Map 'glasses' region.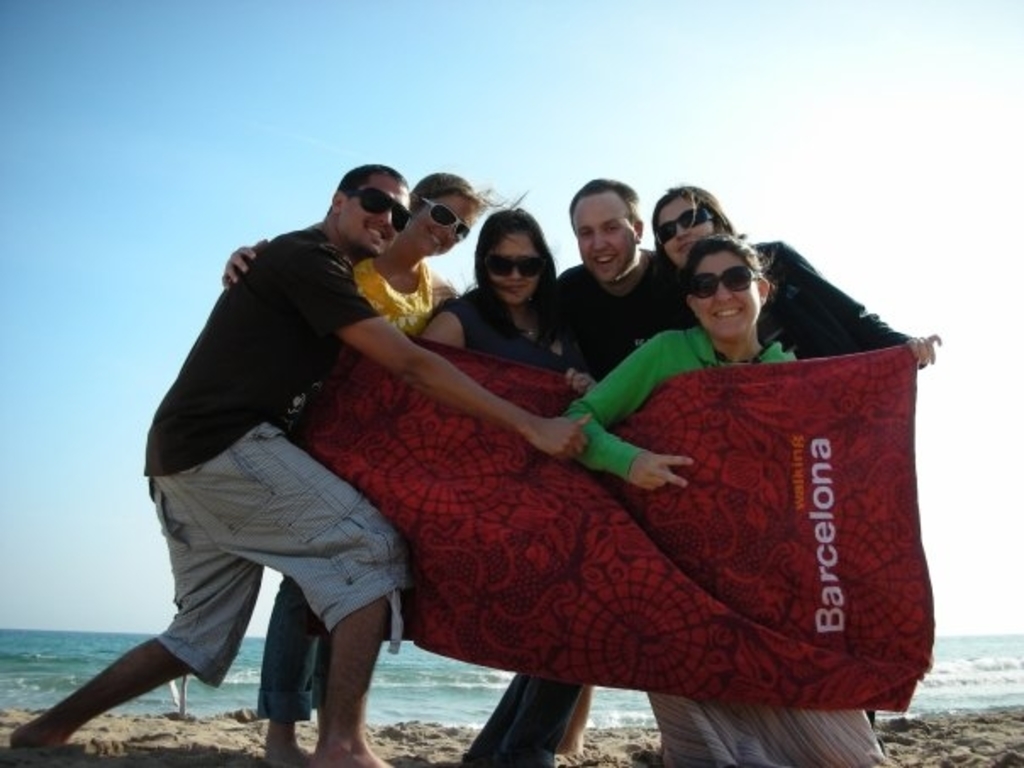
Mapped to locate(646, 202, 717, 254).
